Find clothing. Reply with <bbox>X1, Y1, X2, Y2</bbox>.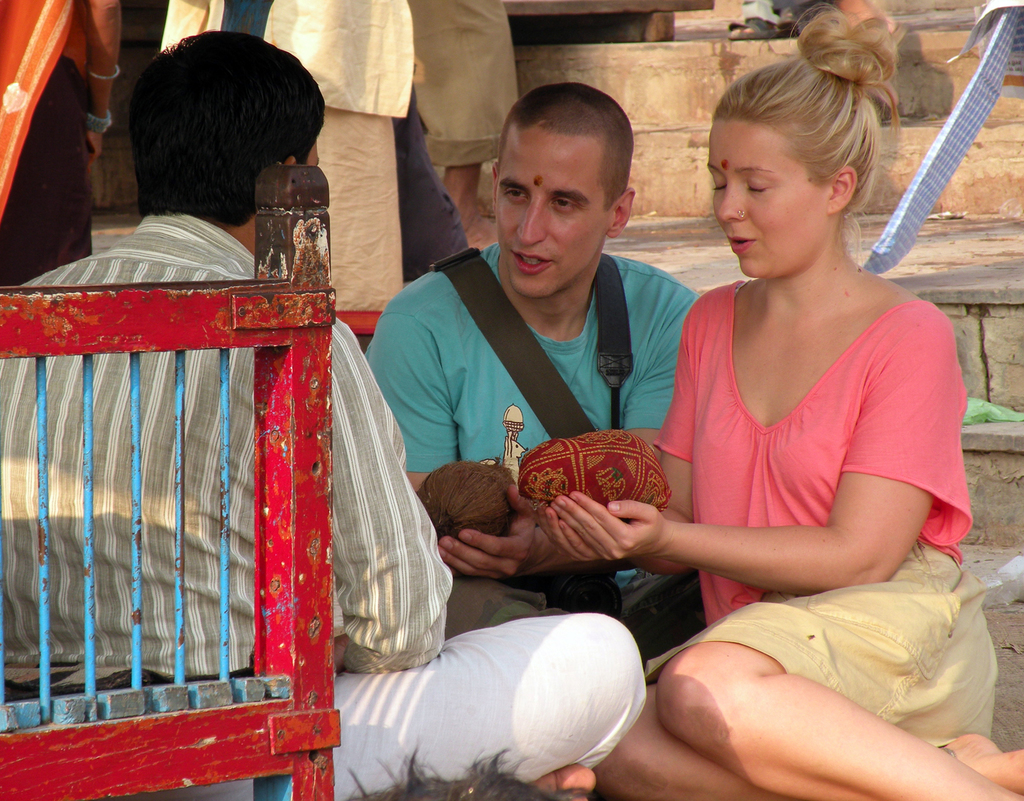
<bbox>167, 0, 524, 337</bbox>.
